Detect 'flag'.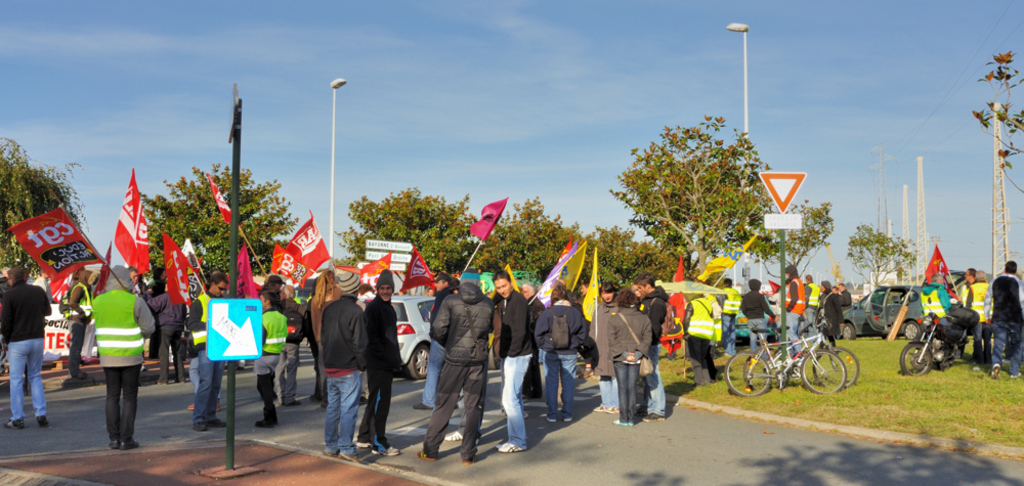
Detected at l=582, t=245, r=601, b=328.
